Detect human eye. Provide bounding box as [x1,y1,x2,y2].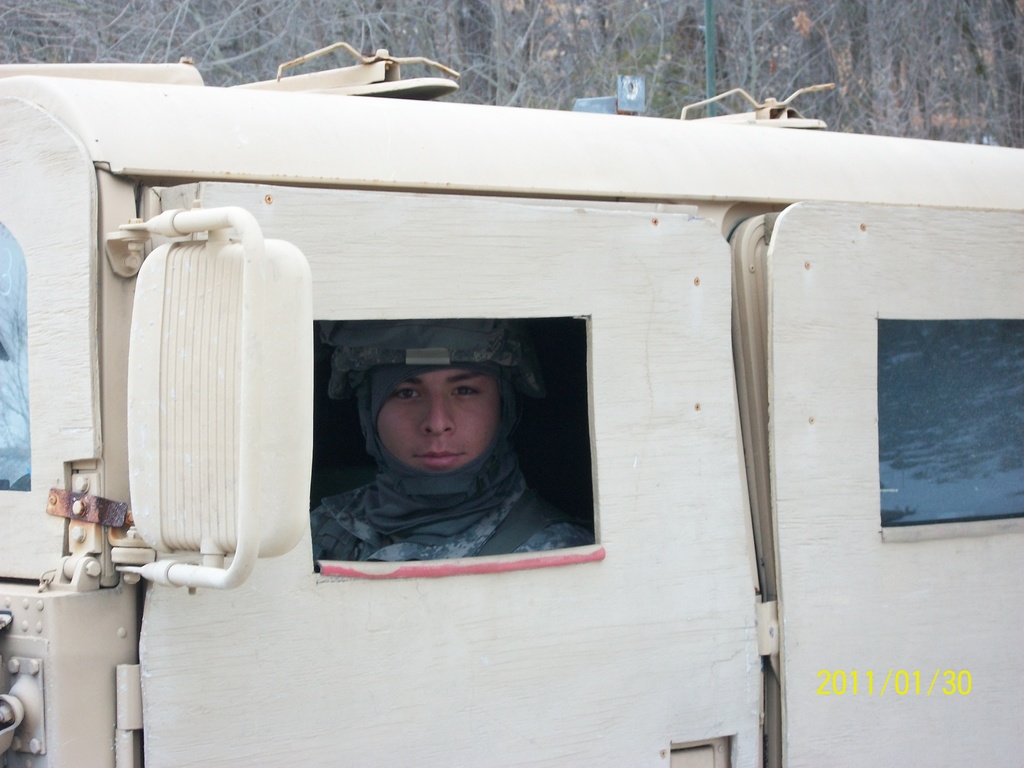
[447,383,483,399].
